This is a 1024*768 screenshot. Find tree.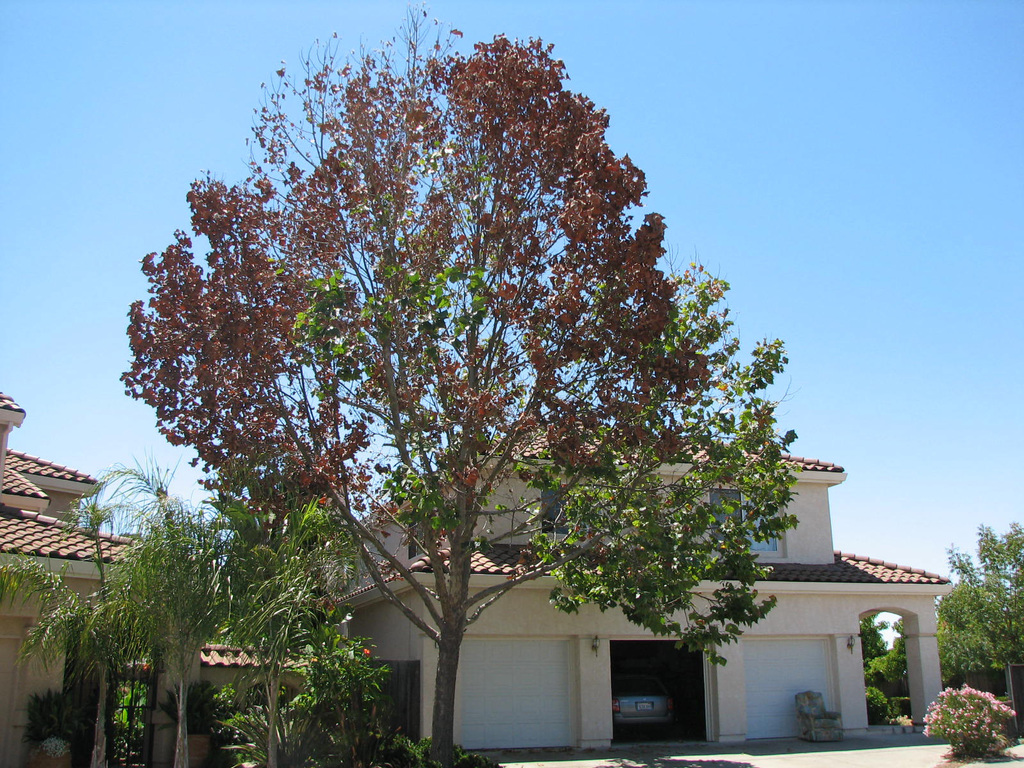
Bounding box: 120/0/800/767.
